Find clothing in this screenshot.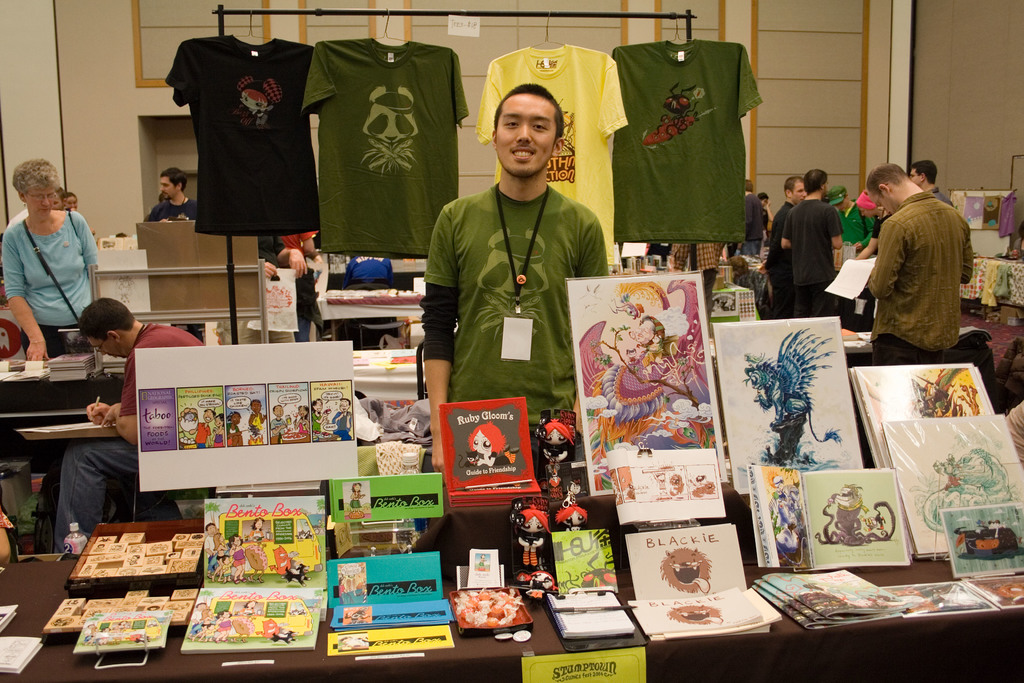
The bounding box for clothing is l=239, t=603, r=259, b=633.
